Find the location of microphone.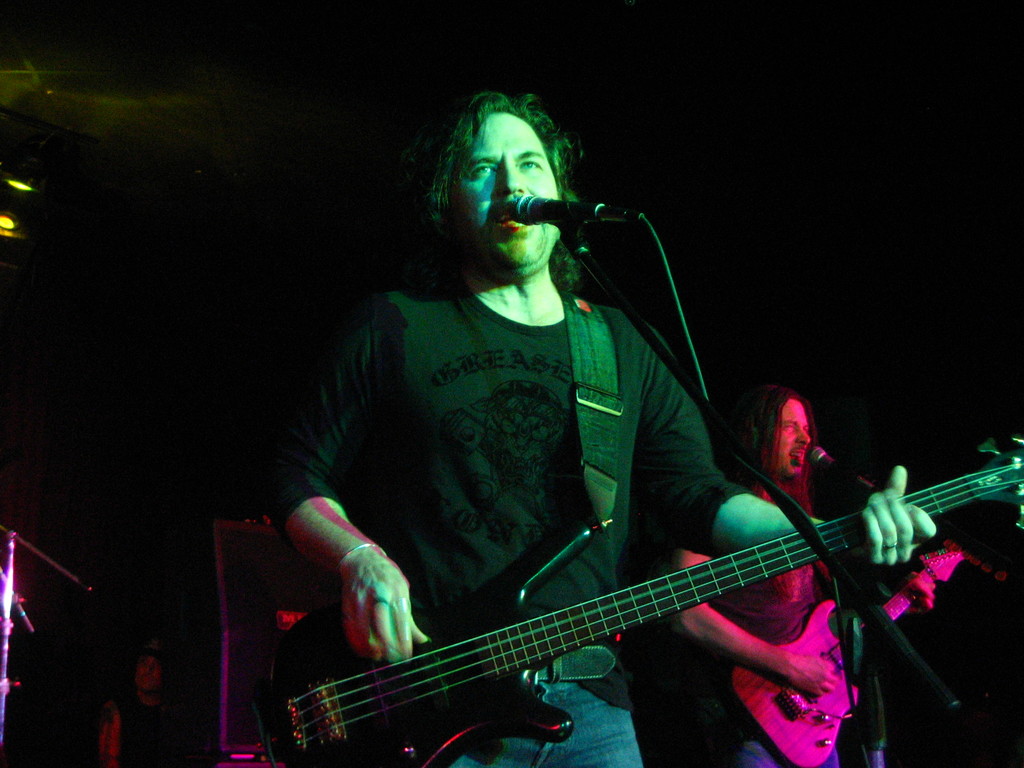
Location: (505, 193, 646, 226).
